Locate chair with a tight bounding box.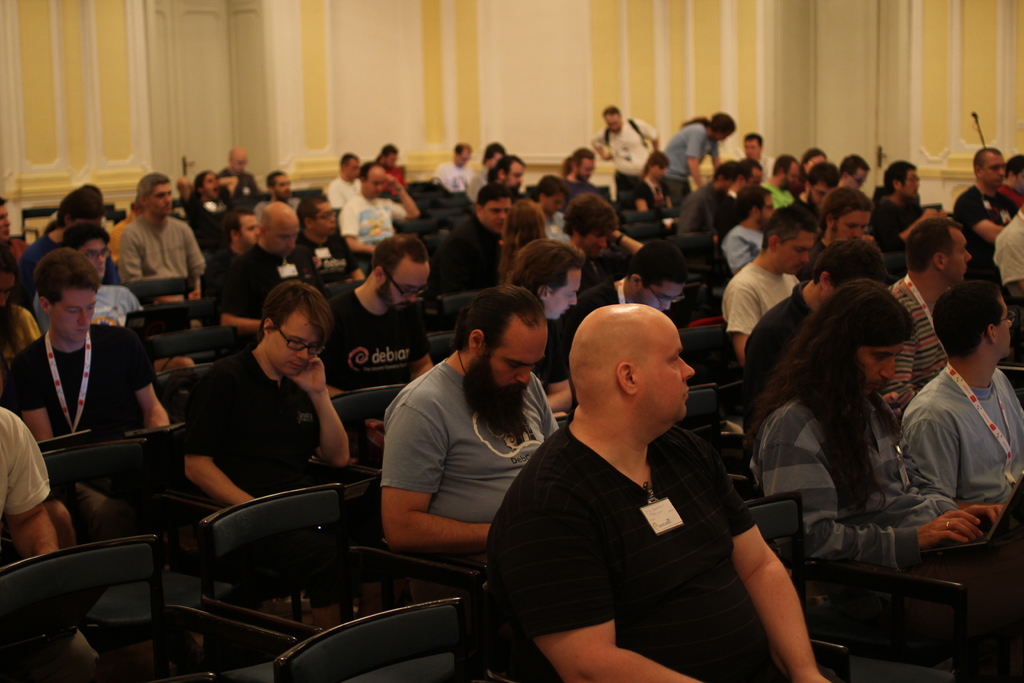
bbox=(451, 261, 500, 294).
